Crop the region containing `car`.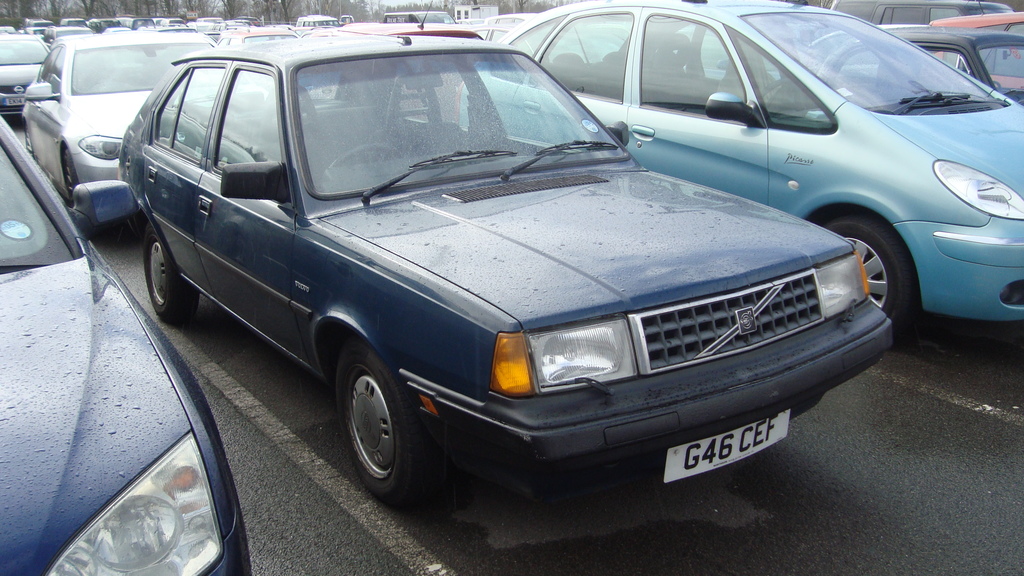
Crop region: bbox=(777, 20, 1021, 107).
